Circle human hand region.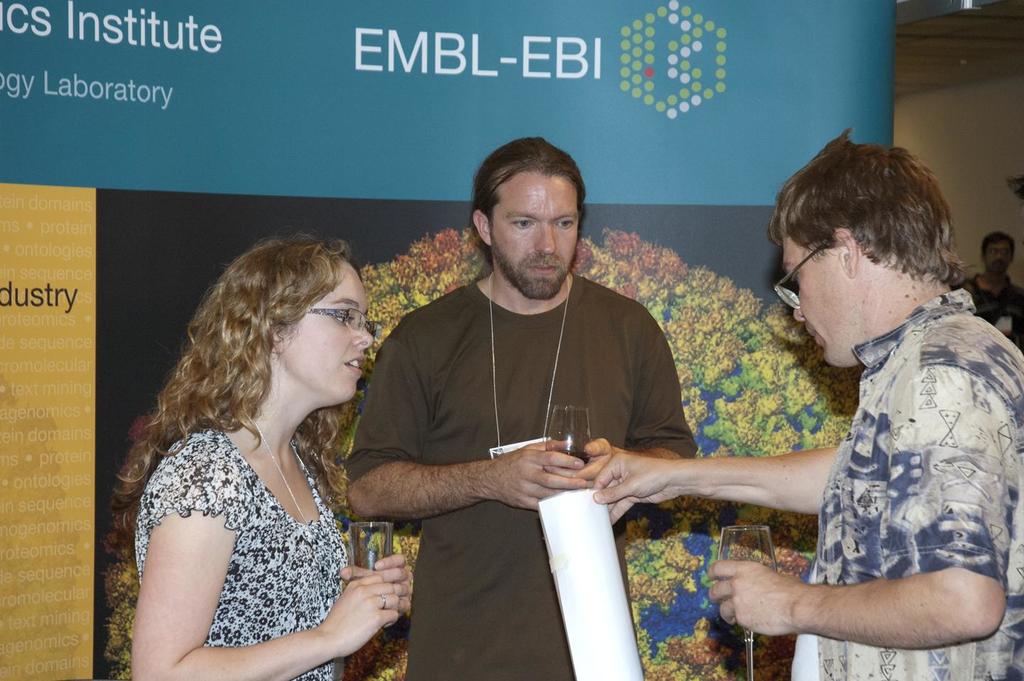
Region: (336, 551, 415, 617).
